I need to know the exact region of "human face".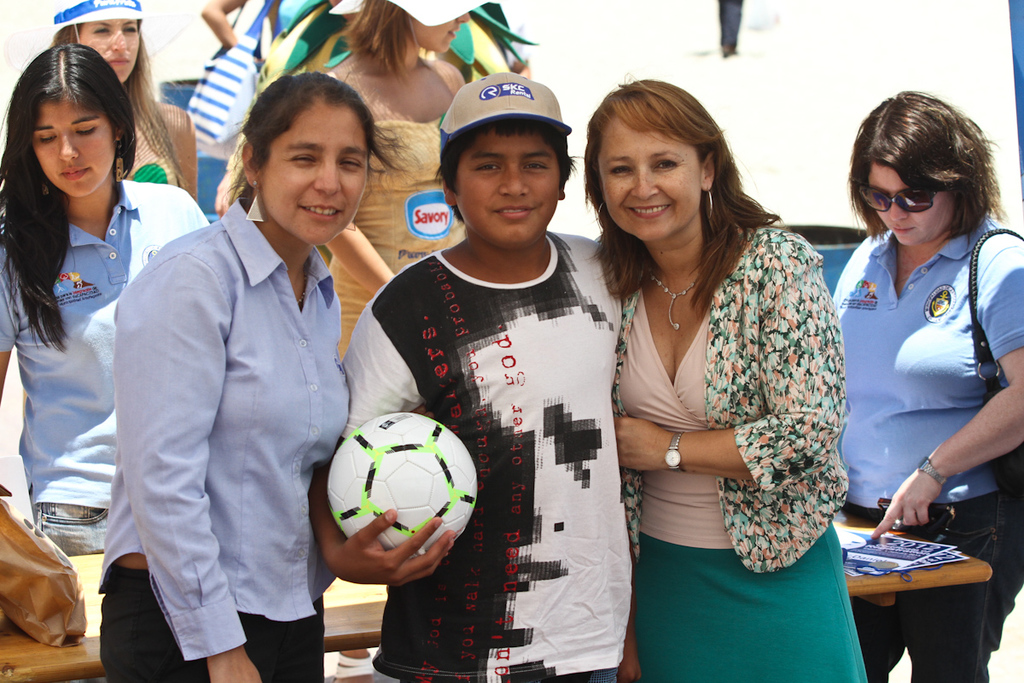
Region: bbox=(262, 98, 365, 241).
